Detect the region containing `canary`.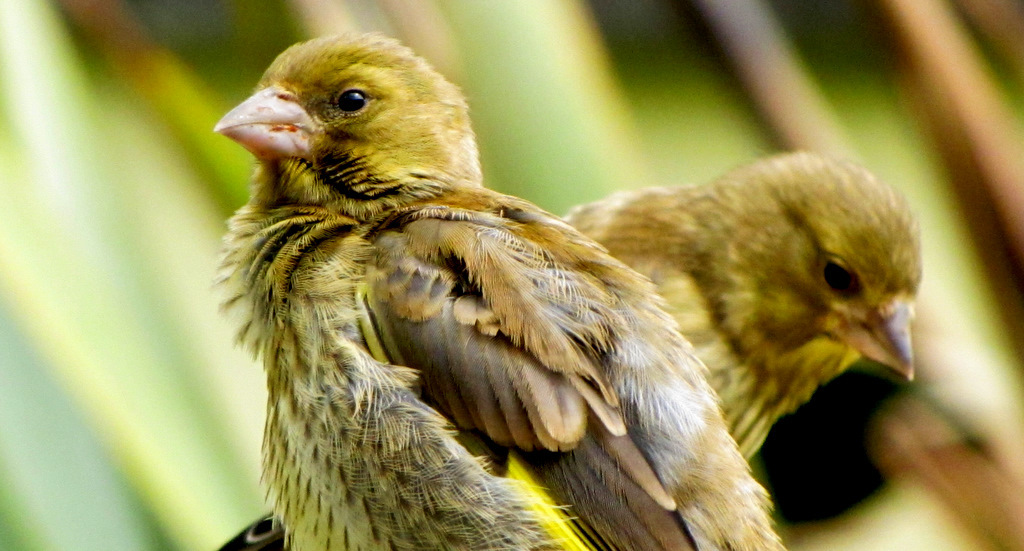
218:145:923:550.
